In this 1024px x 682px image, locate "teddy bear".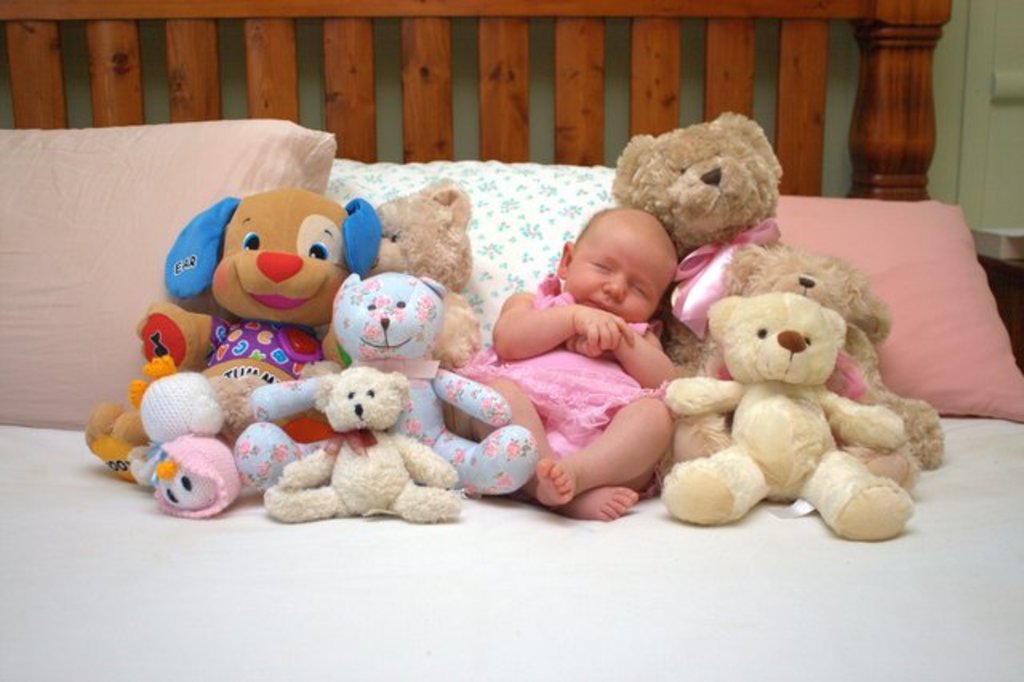
Bounding box: x1=112 y1=370 x2=253 y2=525.
